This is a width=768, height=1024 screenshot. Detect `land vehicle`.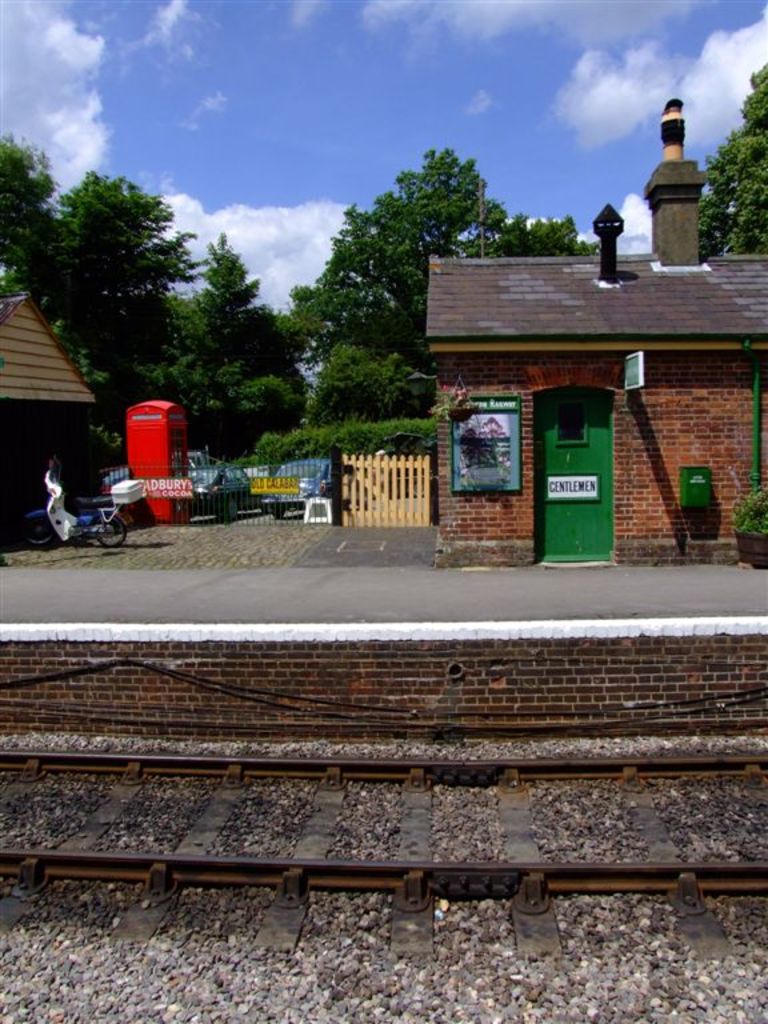
bbox=(109, 451, 213, 488).
